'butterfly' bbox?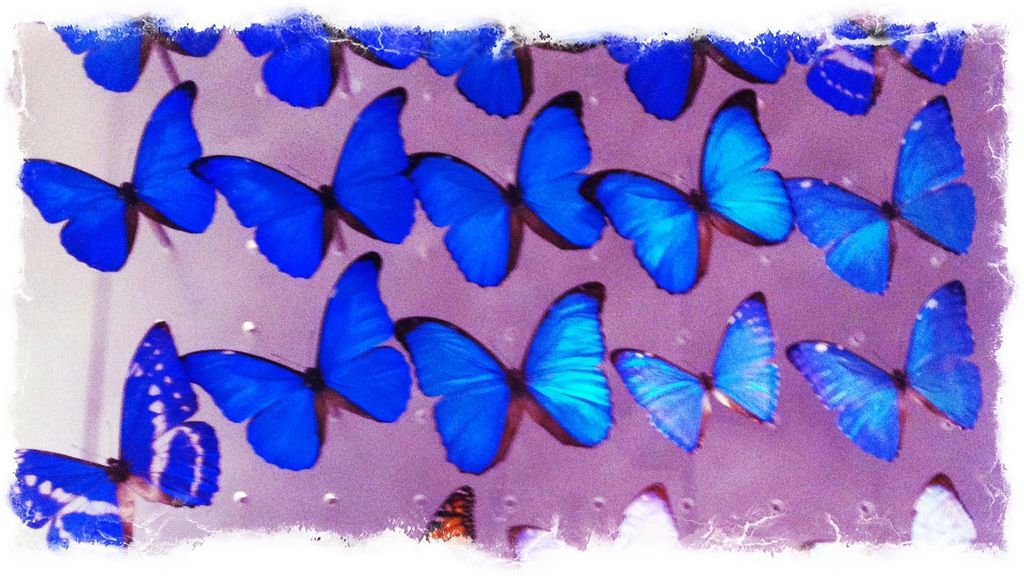
784,94,979,292
